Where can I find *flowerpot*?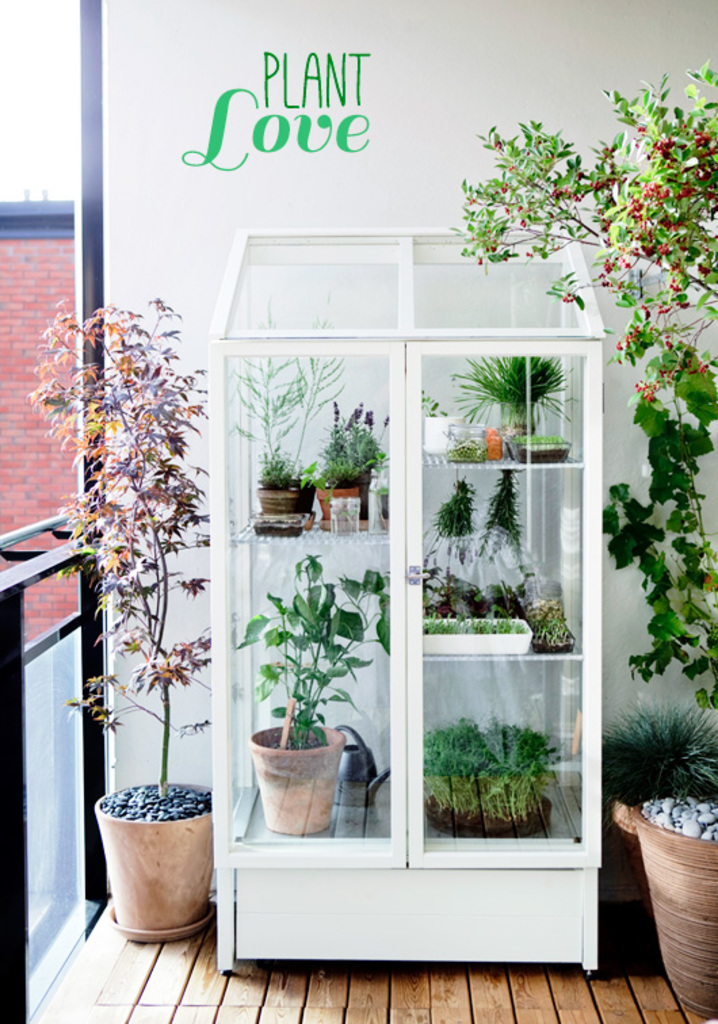
You can find it at l=255, t=481, r=312, b=538.
